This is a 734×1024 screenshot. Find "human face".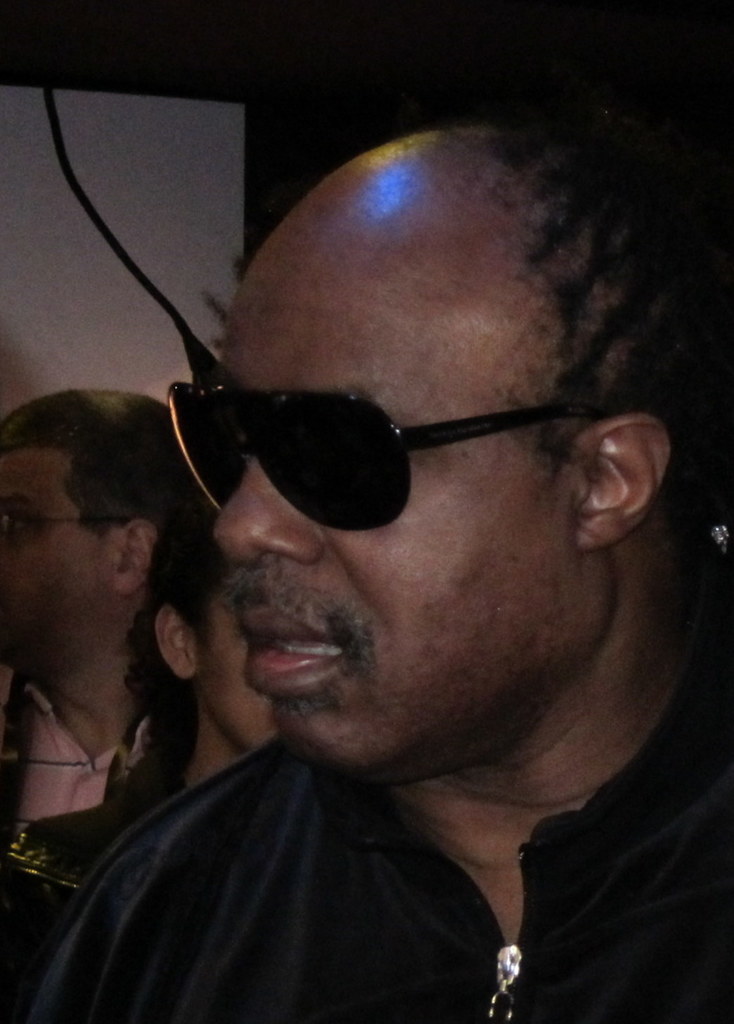
Bounding box: bbox=(210, 217, 617, 765).
